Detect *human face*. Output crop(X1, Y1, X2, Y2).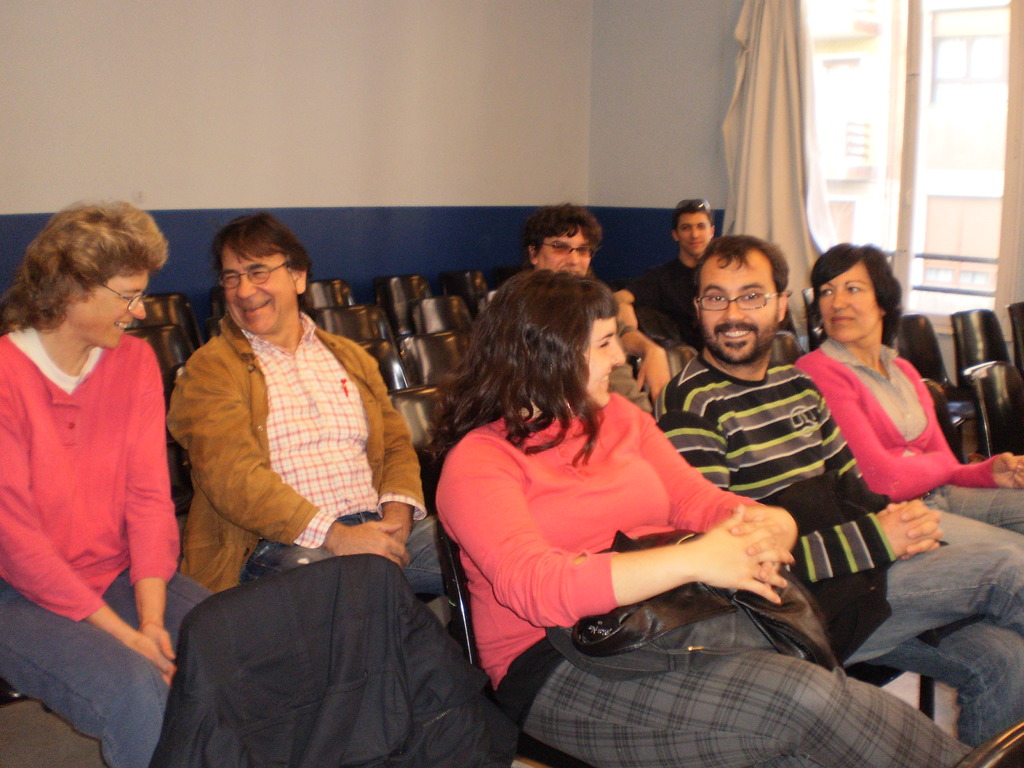
crop(225, 243, 297, 333).
